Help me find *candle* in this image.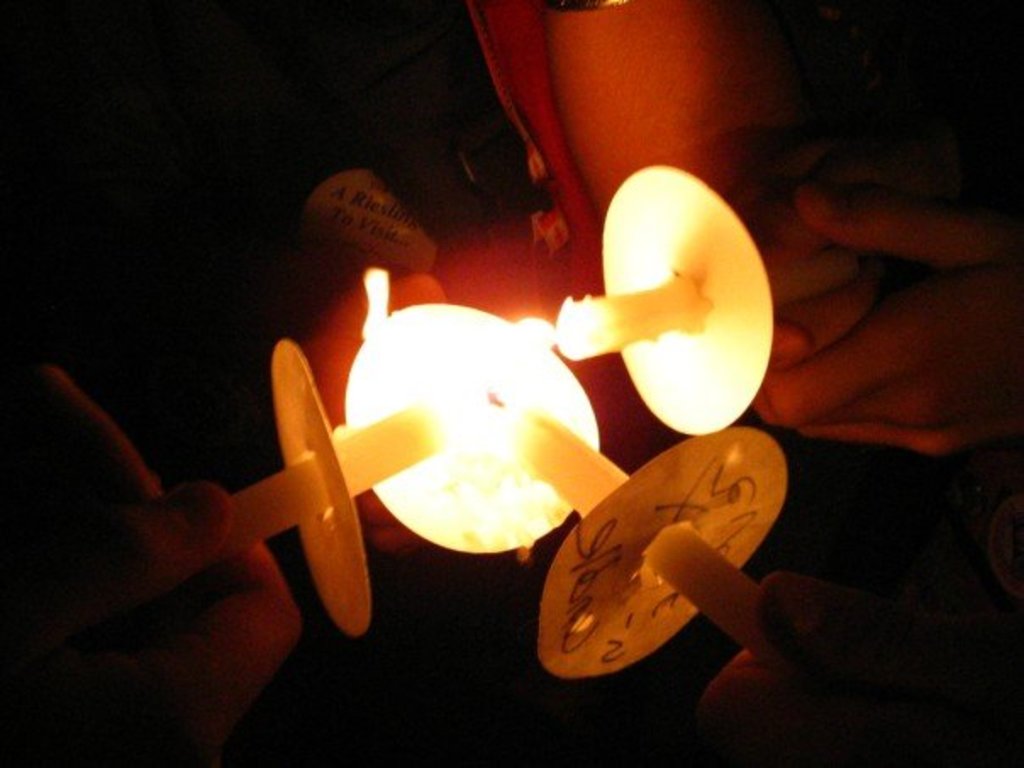
Found it: left=488, top=395, right=763, bottom=658.
